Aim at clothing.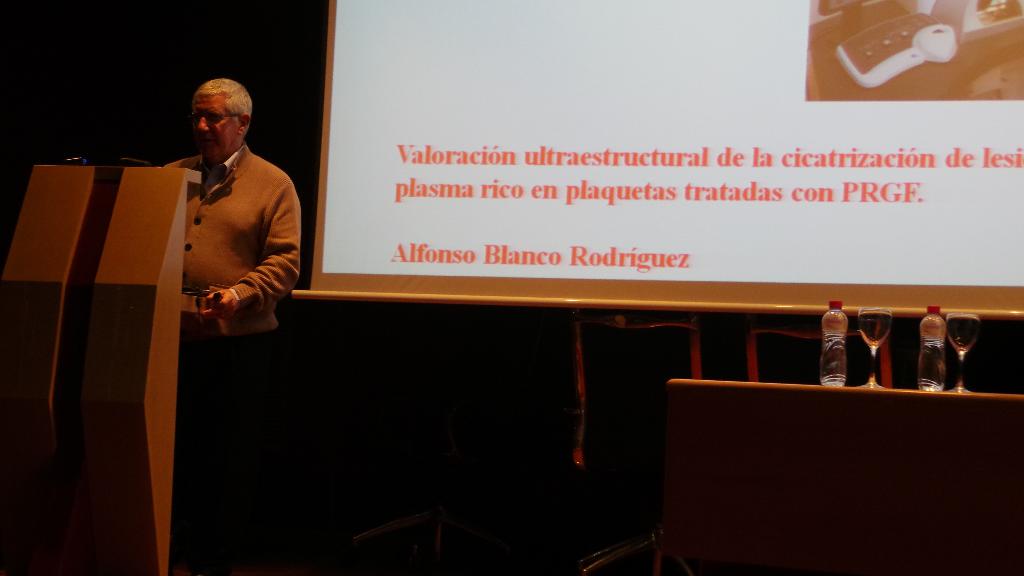
Aimed at region(152, 116, 282, 353).
